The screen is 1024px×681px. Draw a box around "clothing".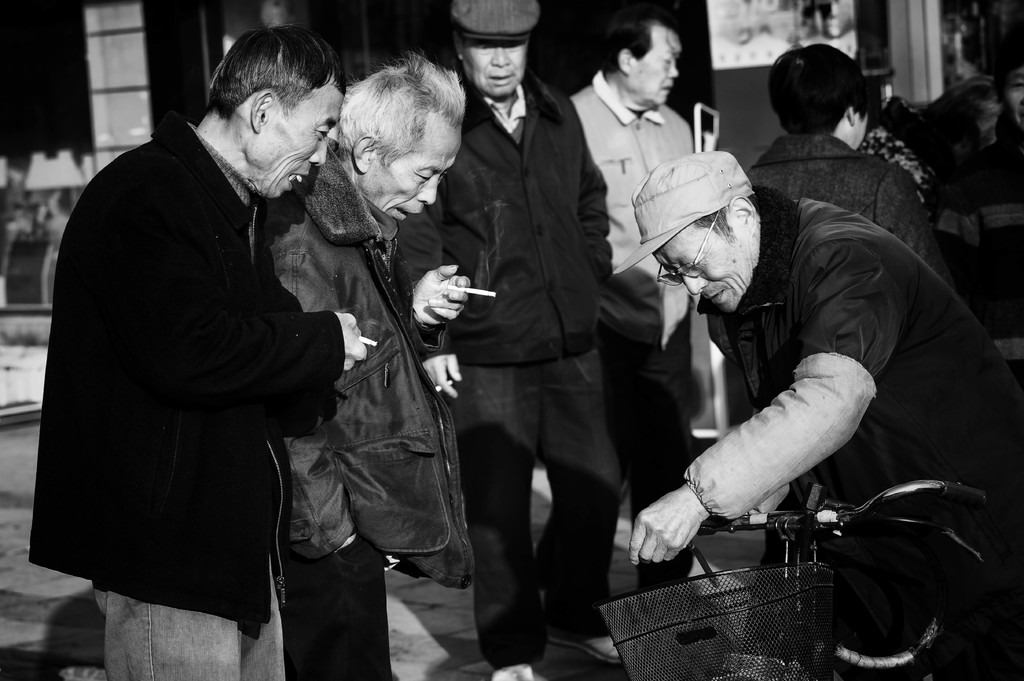
(x1=929, y1=155, x2=1023, y2=339).
